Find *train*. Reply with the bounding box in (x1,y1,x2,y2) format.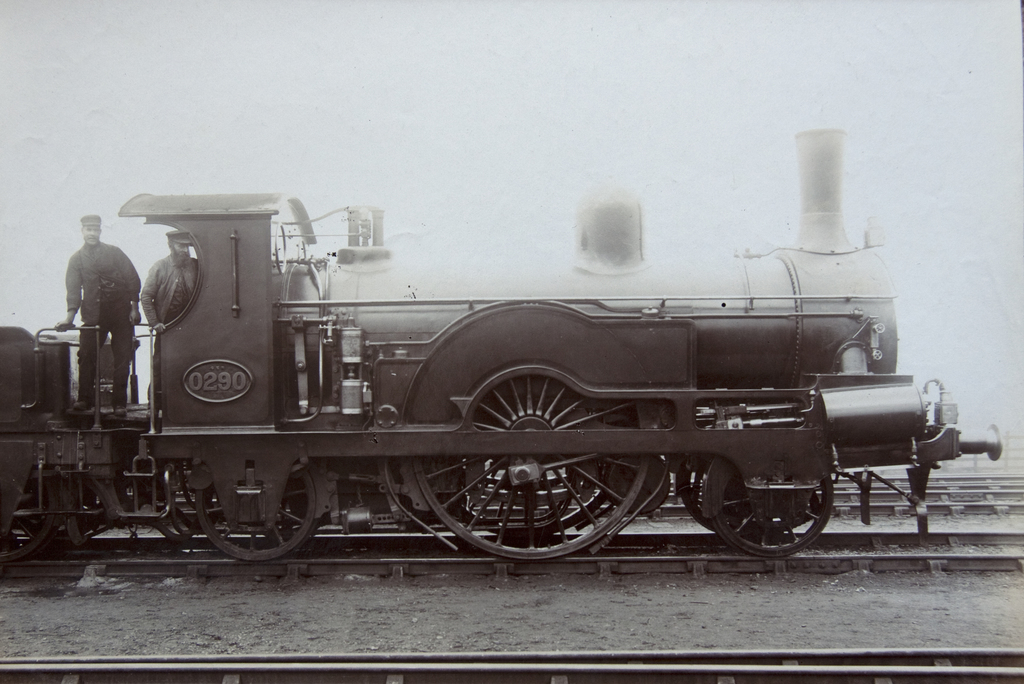
(0,126,1004,571).
